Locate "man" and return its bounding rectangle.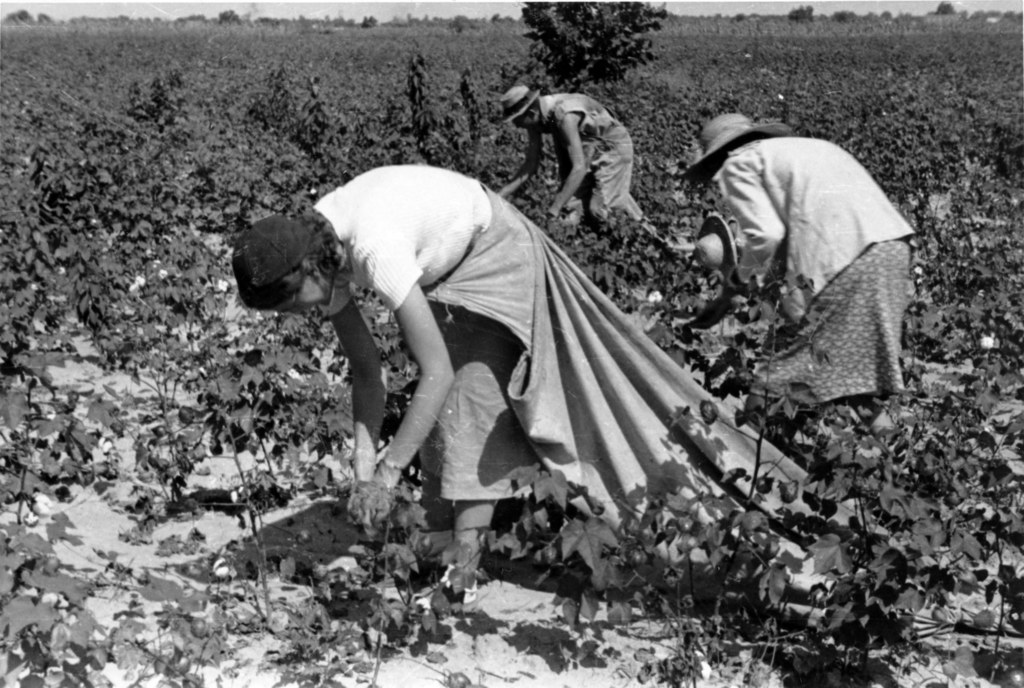
(495, 84, 658, 239).
